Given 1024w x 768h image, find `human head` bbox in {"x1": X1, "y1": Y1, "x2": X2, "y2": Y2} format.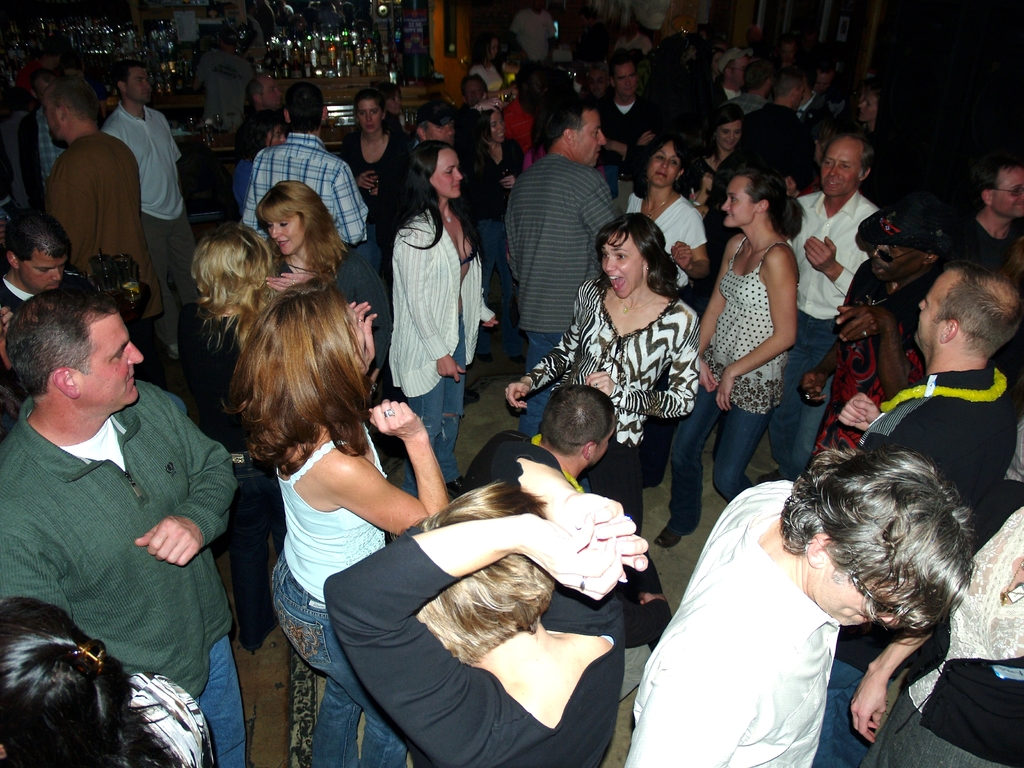
{"x1": 541, "y1": 387, "x2": 614, "y2": 461}.
